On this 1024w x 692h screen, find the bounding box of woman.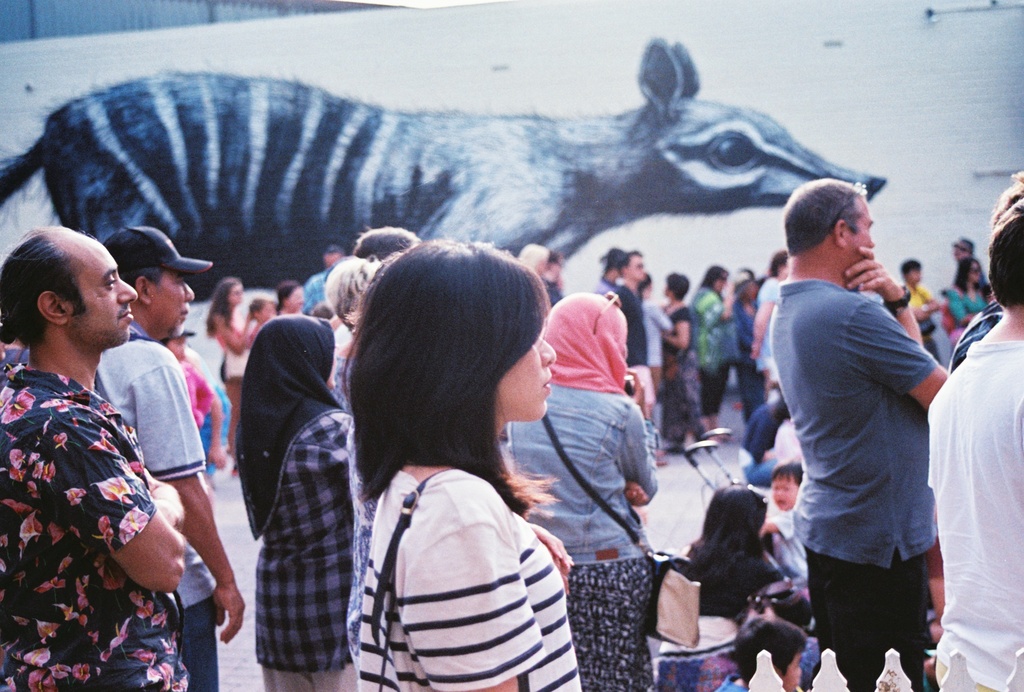
Bounding box: 689/481/785/617.
